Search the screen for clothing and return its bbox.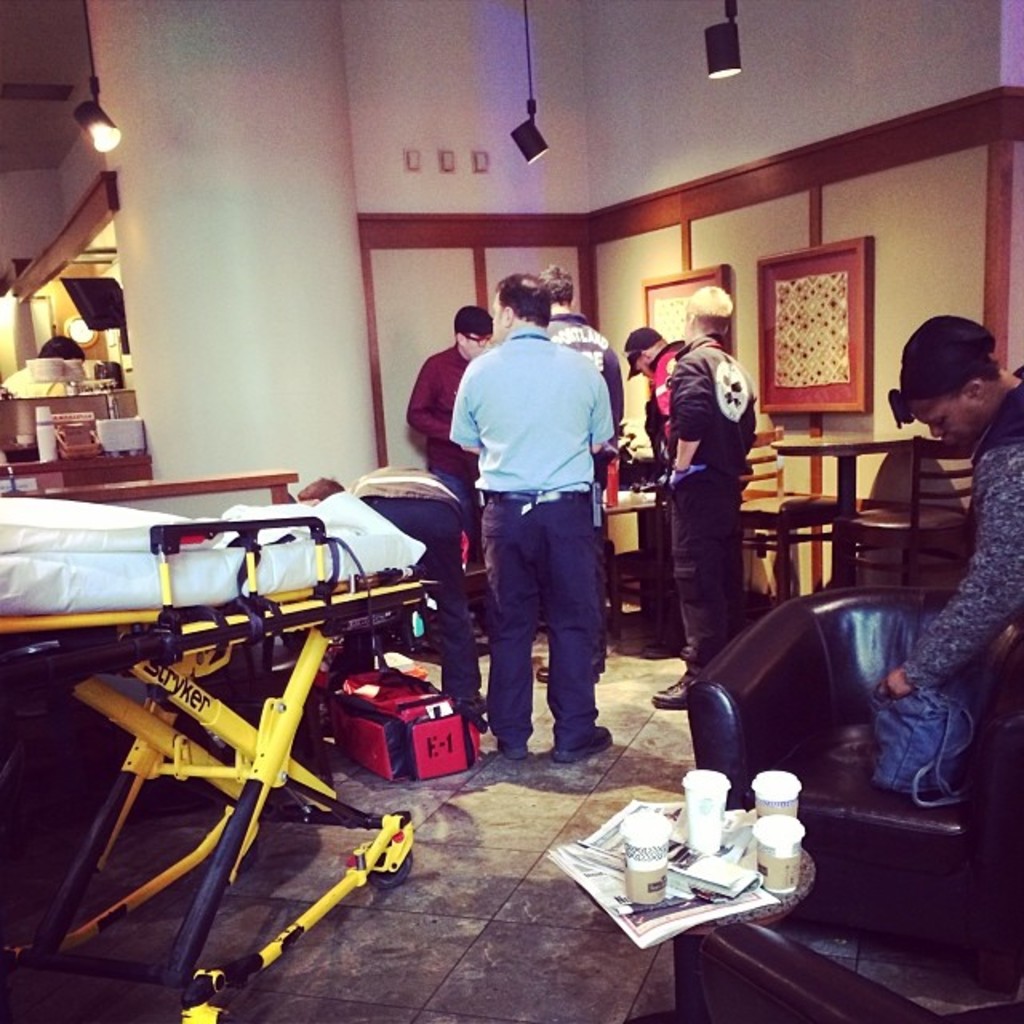
Found: [x1=550, y1=309, x2=621, y2=677].
